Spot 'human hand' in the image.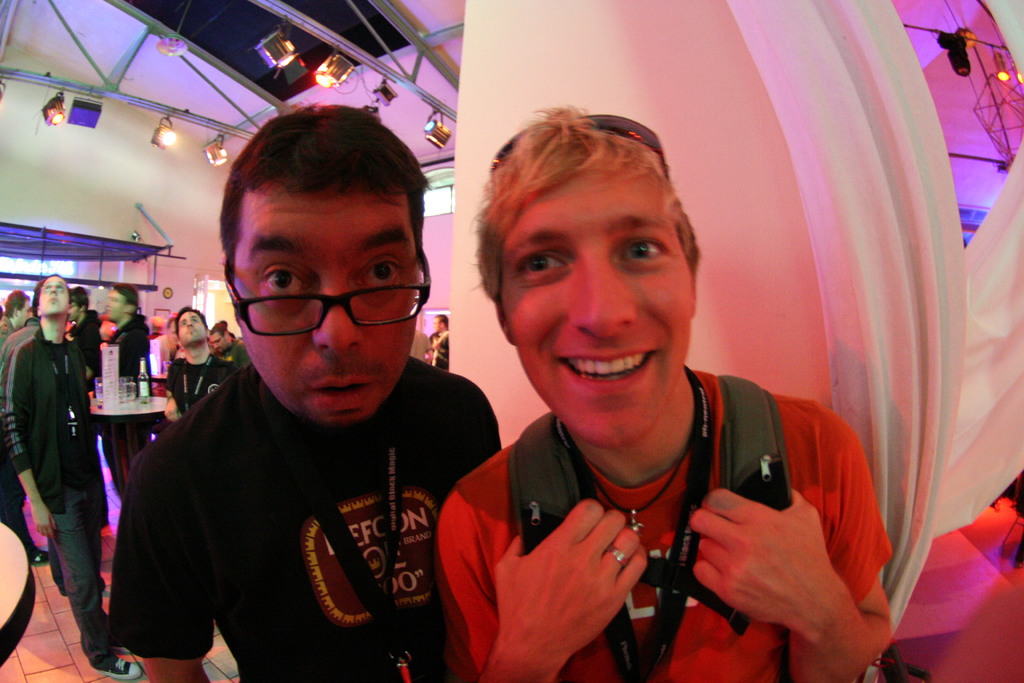
'human hand' found at (32, 503, 57, 544).
